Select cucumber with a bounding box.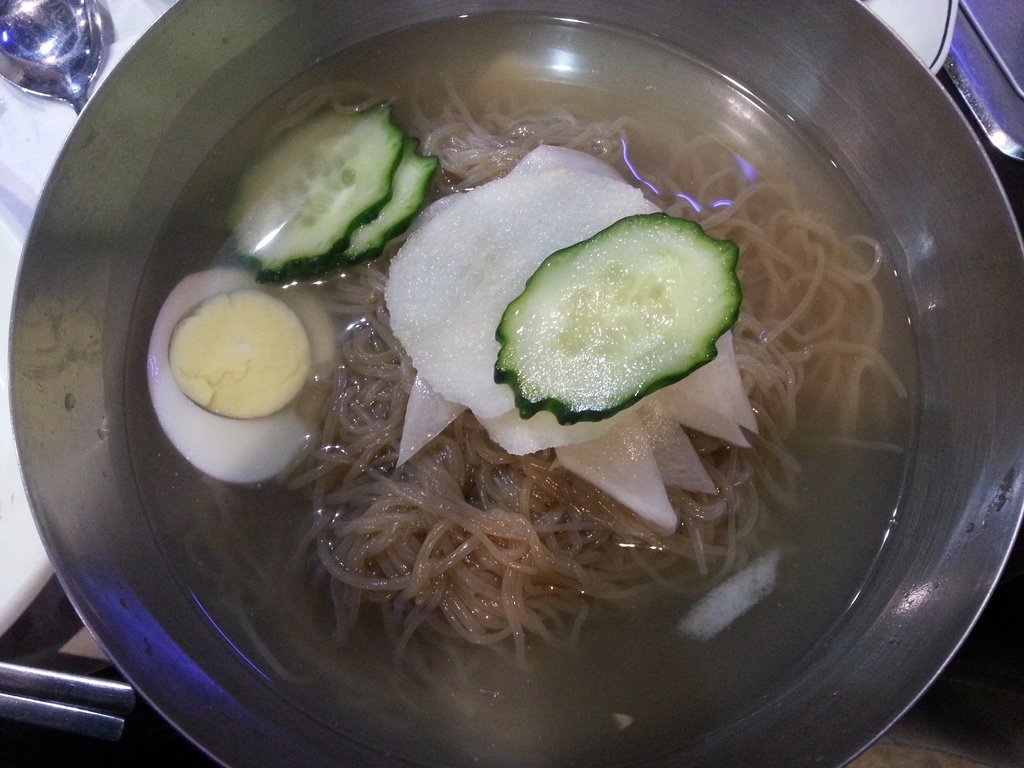
rect(490, 196, 736, 422).
